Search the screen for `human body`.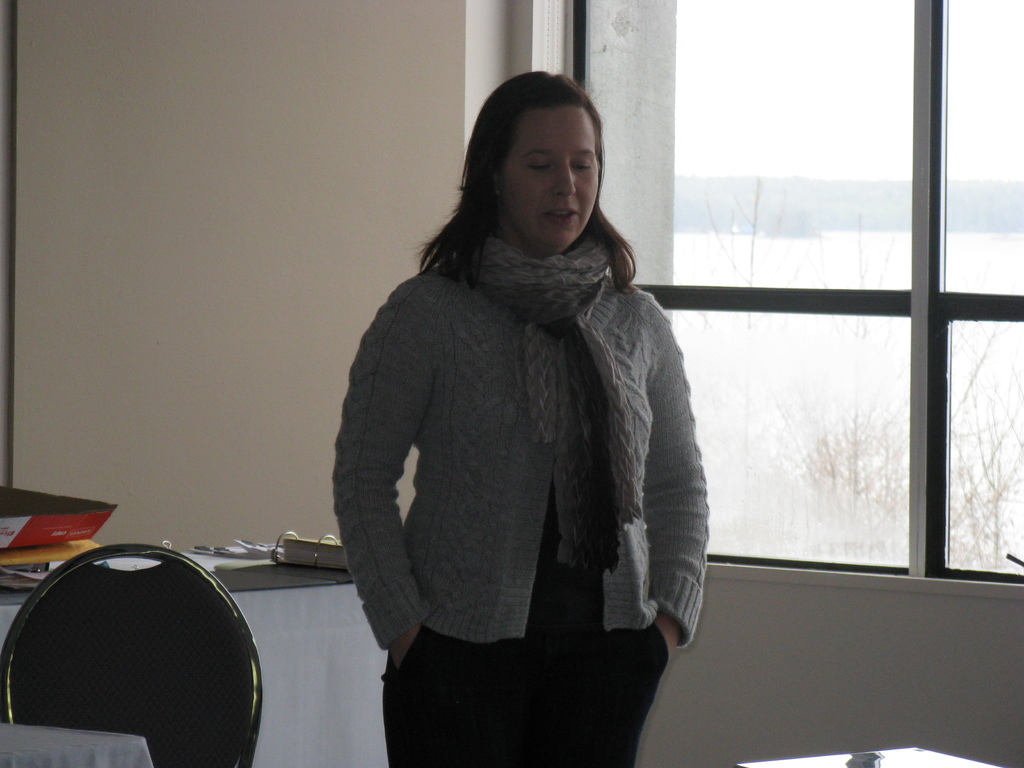
Found at [left=334, top=66, right=710, bottom=767].
